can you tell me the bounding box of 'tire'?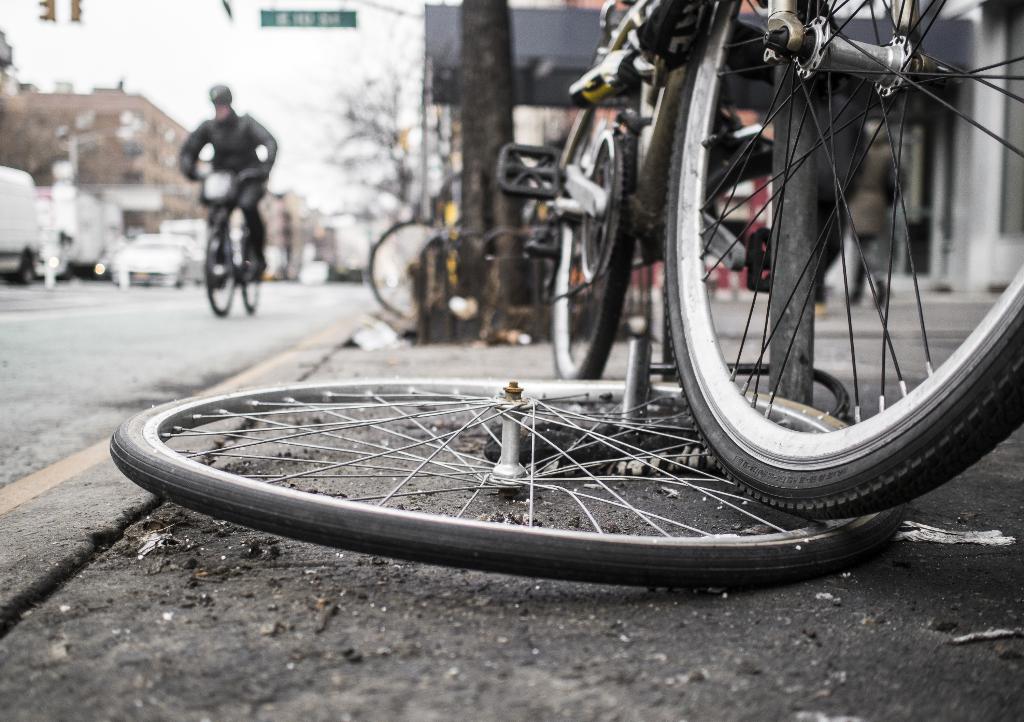
box(237, 233, 261, 313).
